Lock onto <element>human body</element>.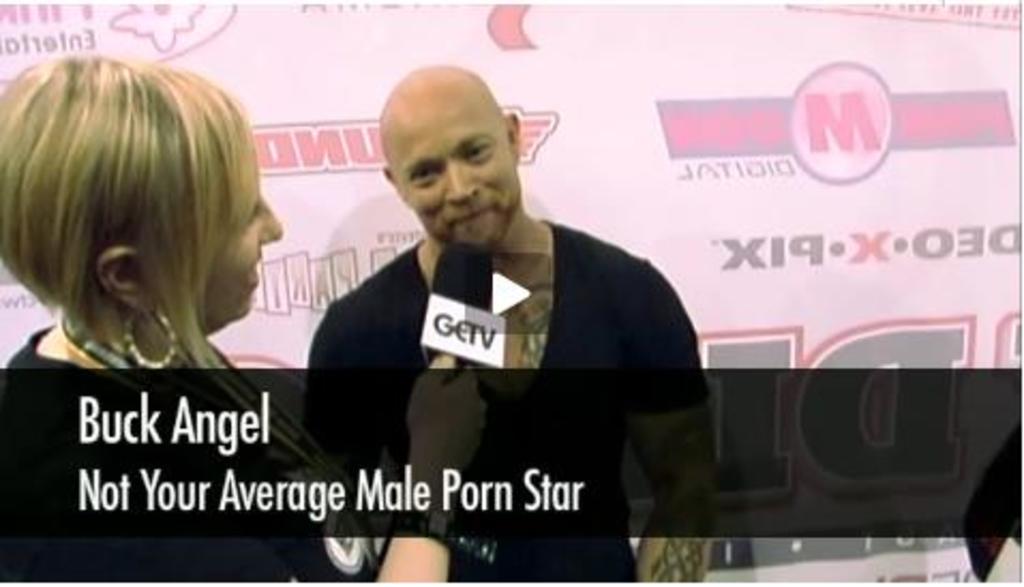
Locked: [0,56,482,585].
